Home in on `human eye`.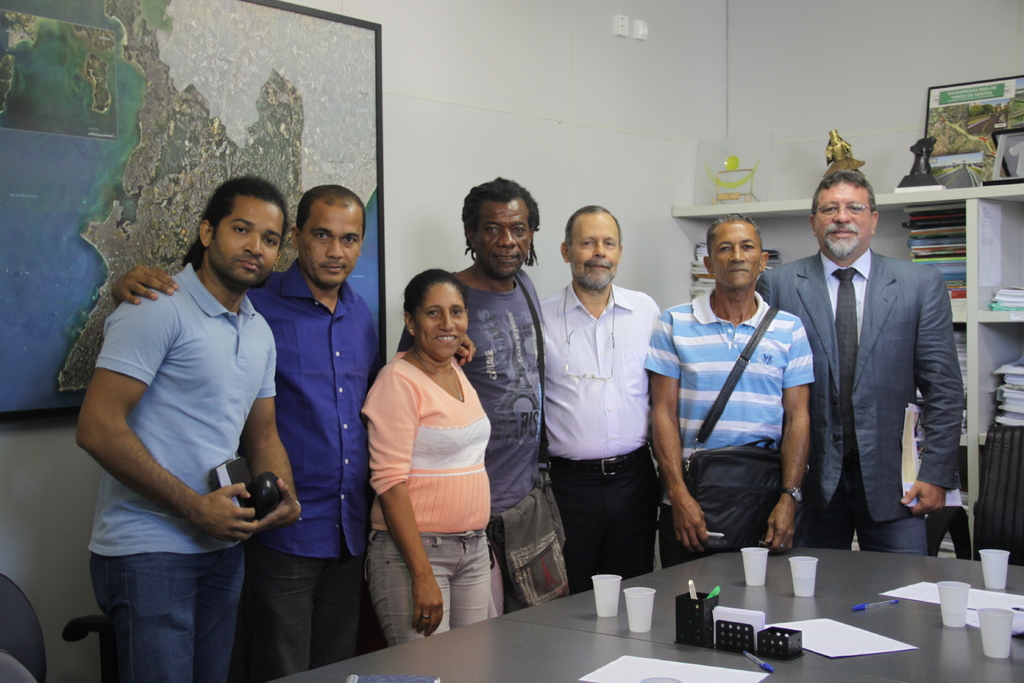
Homed in at detection(449, 306, 464, 318).
